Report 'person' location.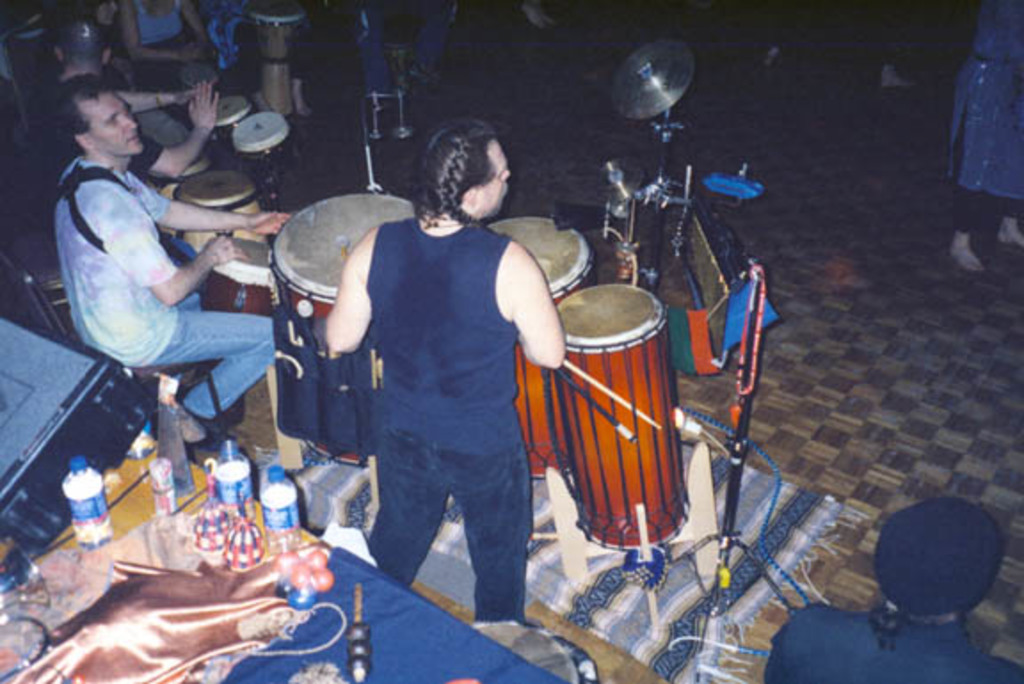
Report: [44,18,220,183].
